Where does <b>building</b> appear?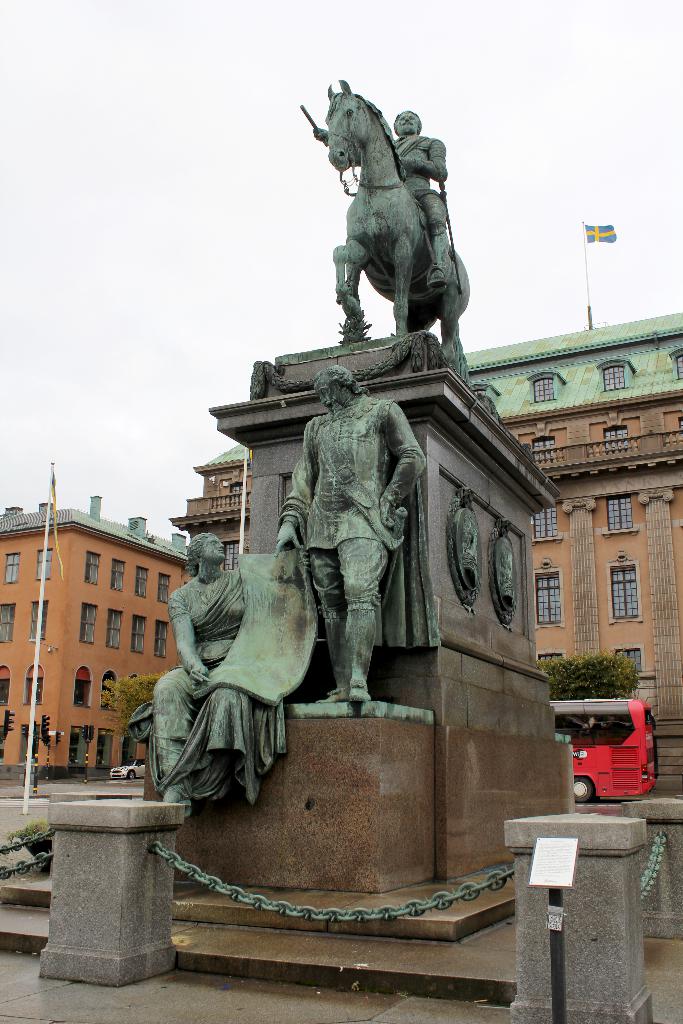
Appears at 0/491/191/776.
